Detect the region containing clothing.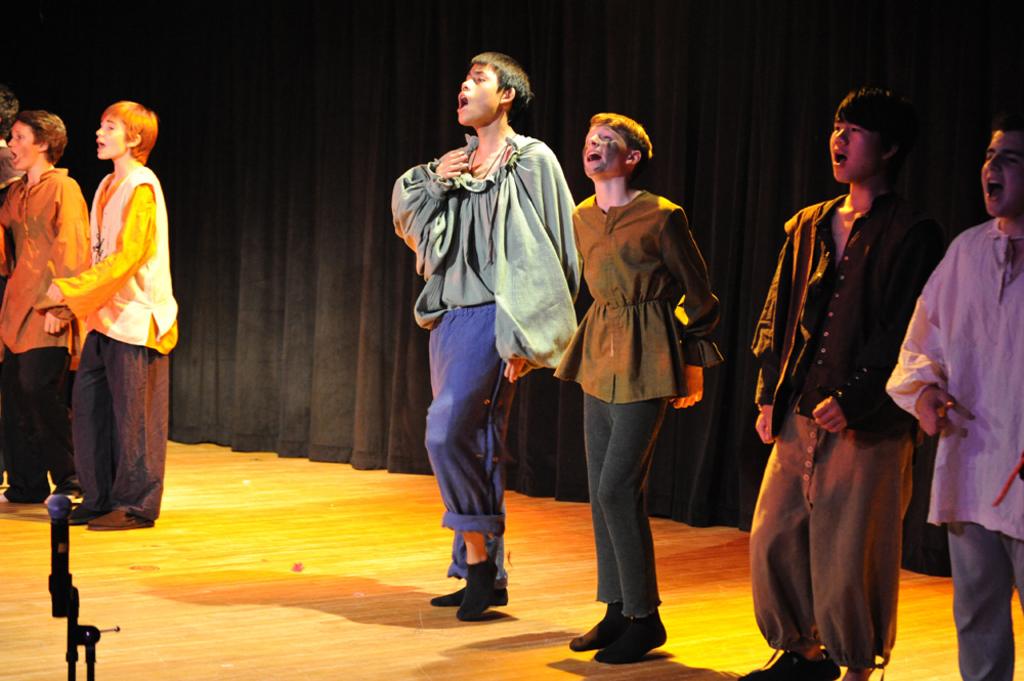
750/190/949/670.
